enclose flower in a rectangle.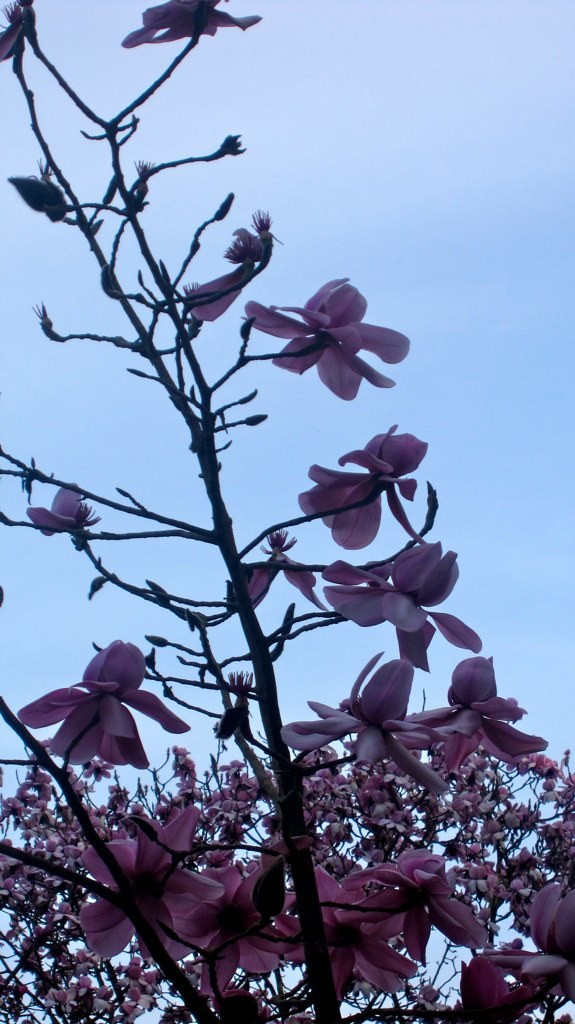
bbox=[241, 257, 417, 384].
